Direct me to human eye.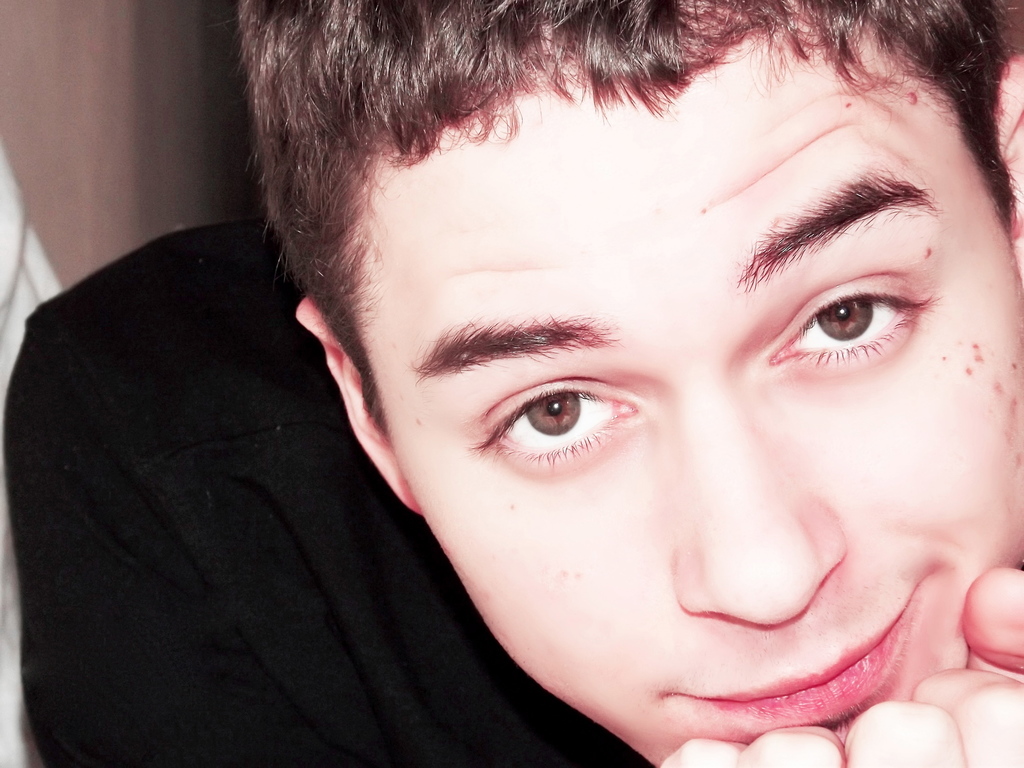
Direction: (456, 368, 651, 471).
